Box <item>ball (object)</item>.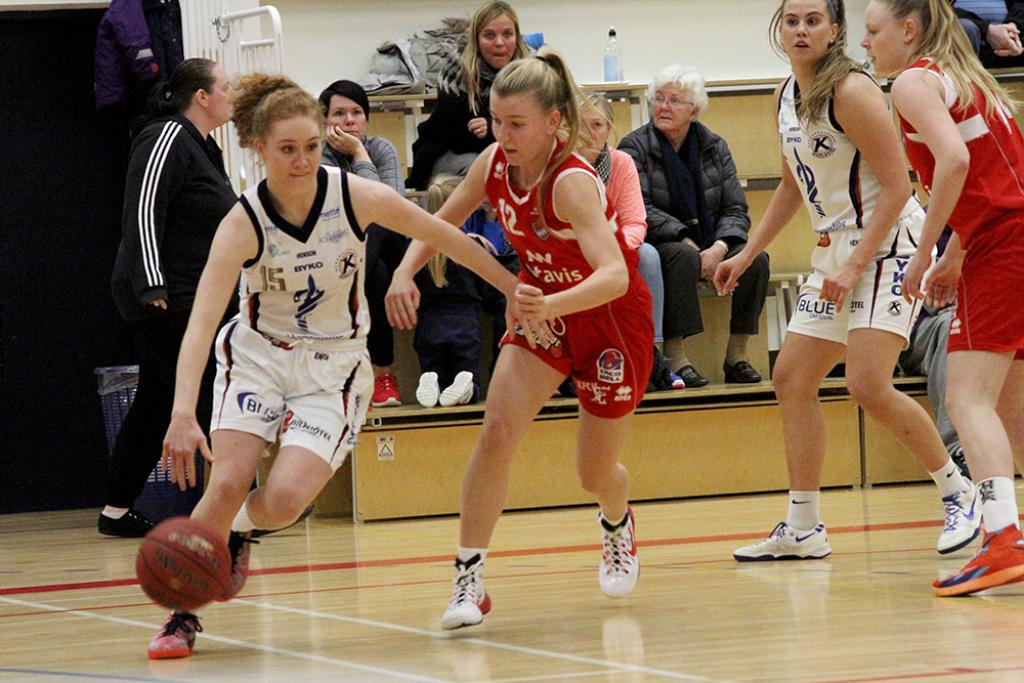
134:521:236:614.
